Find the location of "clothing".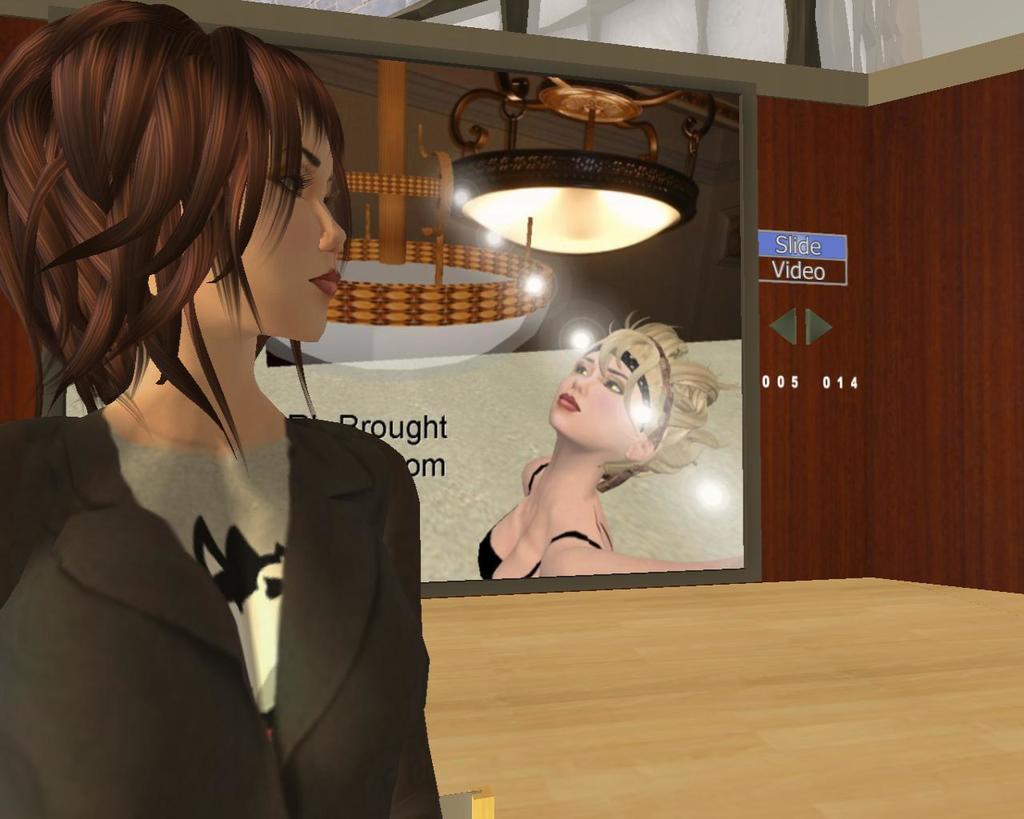
Location: (x1=474, y1=459, x2=598, y2=584).
